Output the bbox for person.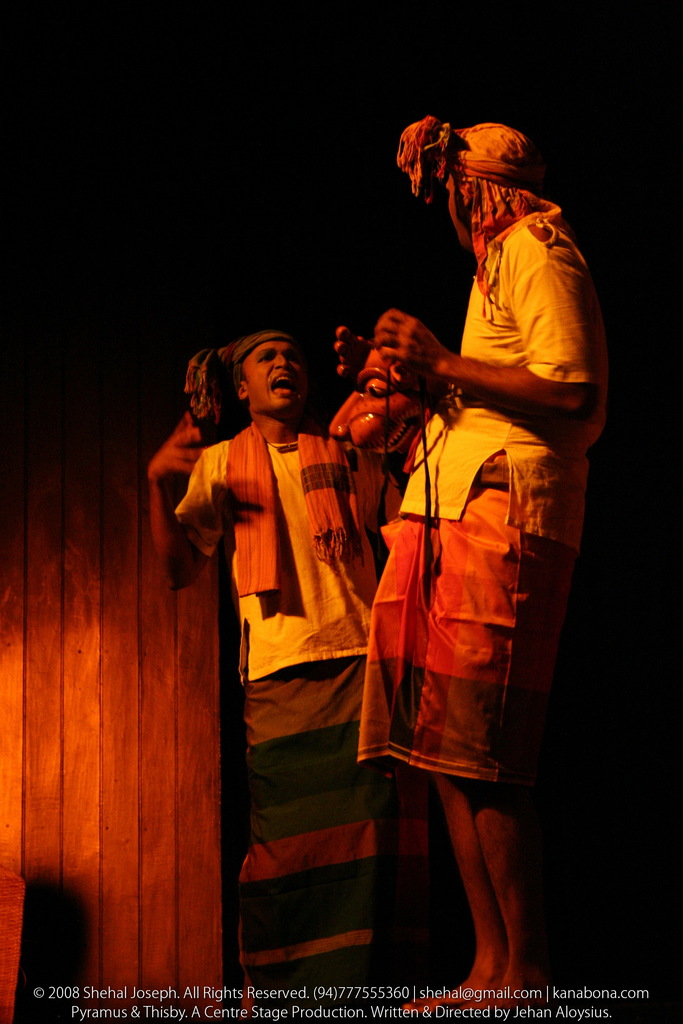
347, 108, 597, 890.
